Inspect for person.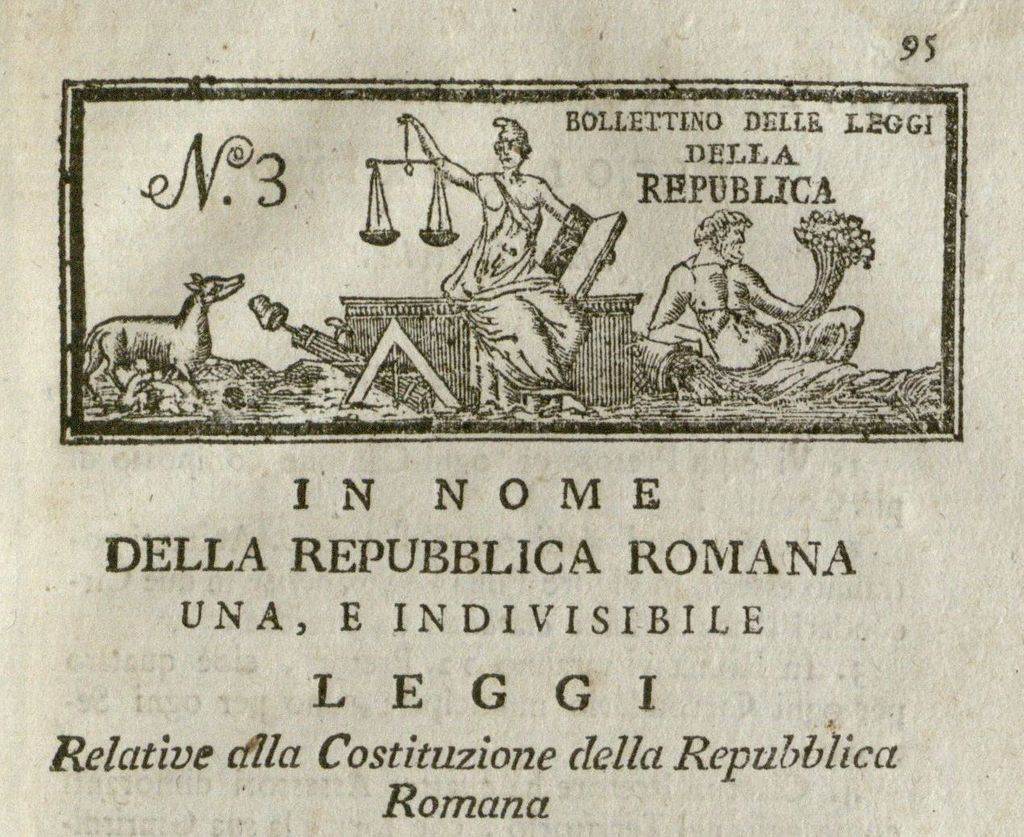
Inspection: crop(400, 107, 615, 419).
